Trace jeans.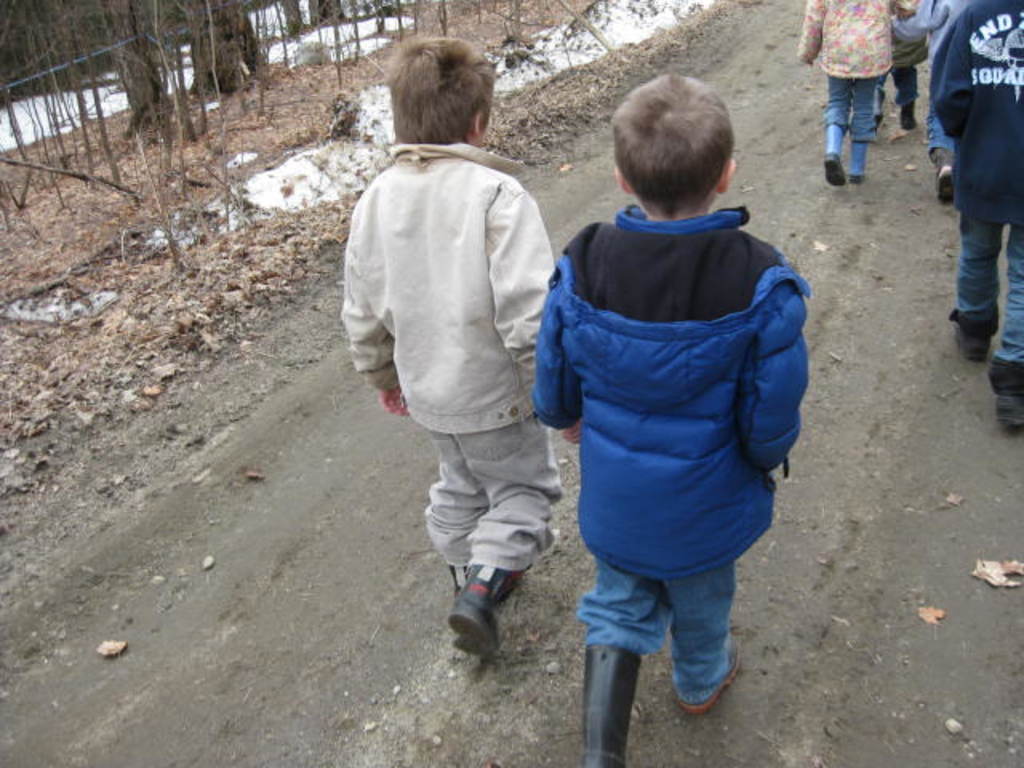
Traced to (566, 536, 750, 730).
